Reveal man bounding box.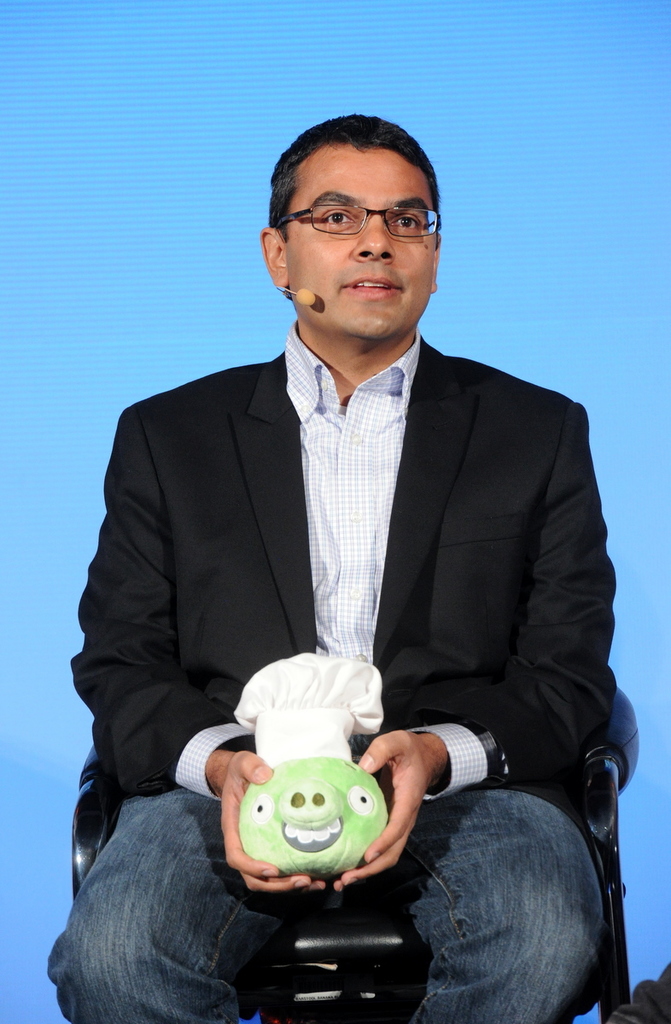
Revealed: Rect(27, 109, 624, 1023).
